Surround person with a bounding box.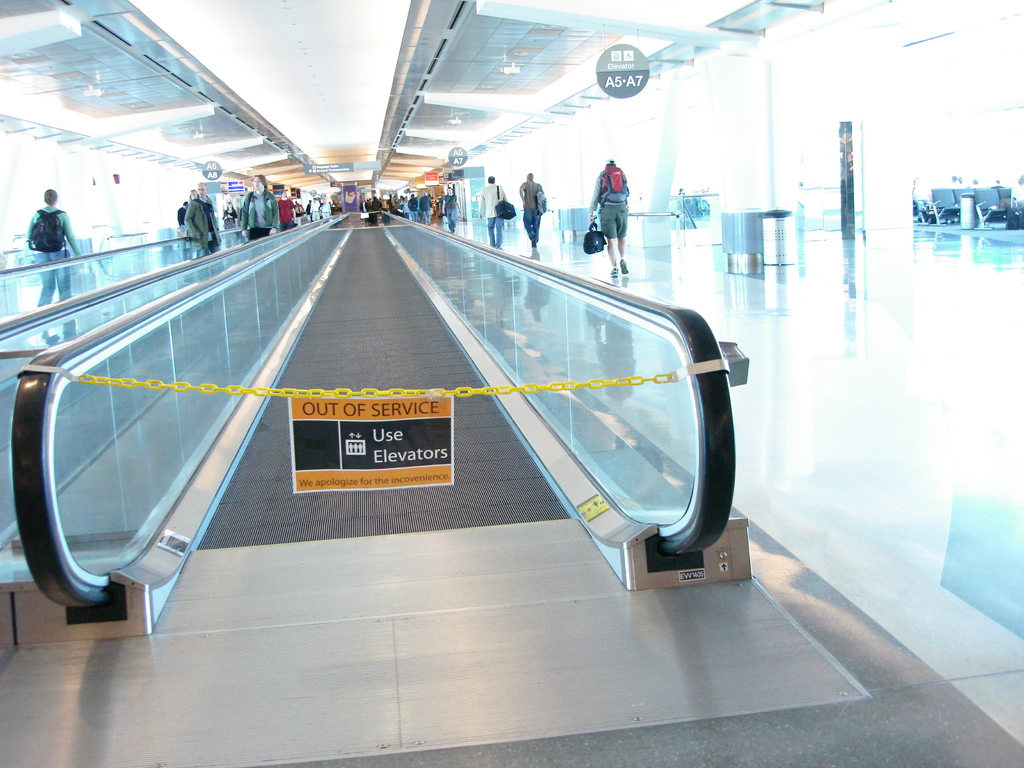
[519, 173, 546, 245].
